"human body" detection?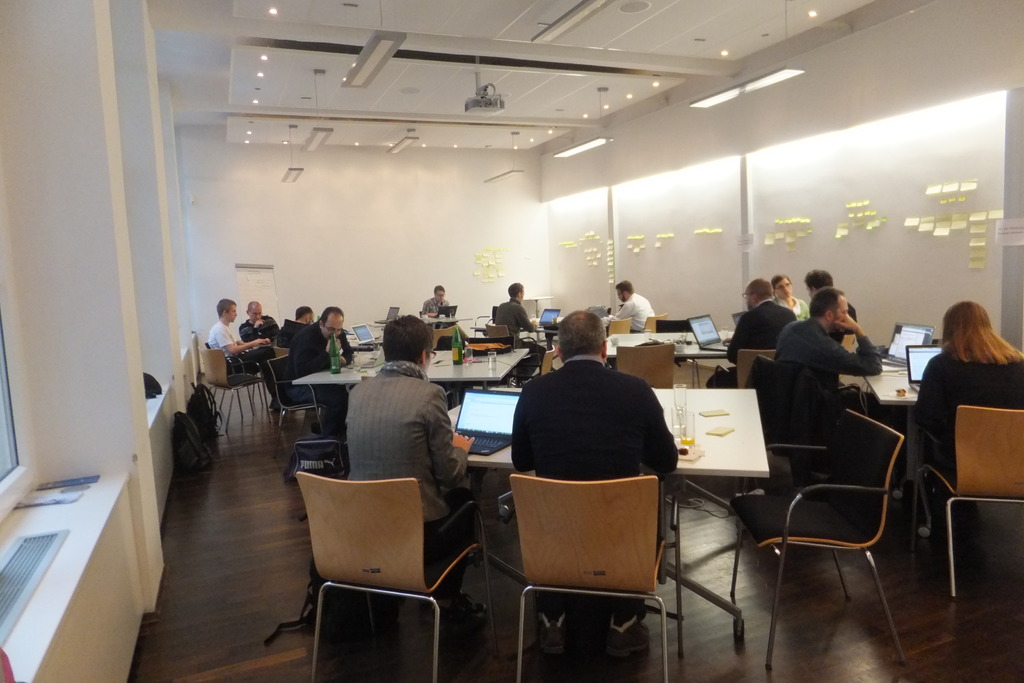
(771,314,879,497)
